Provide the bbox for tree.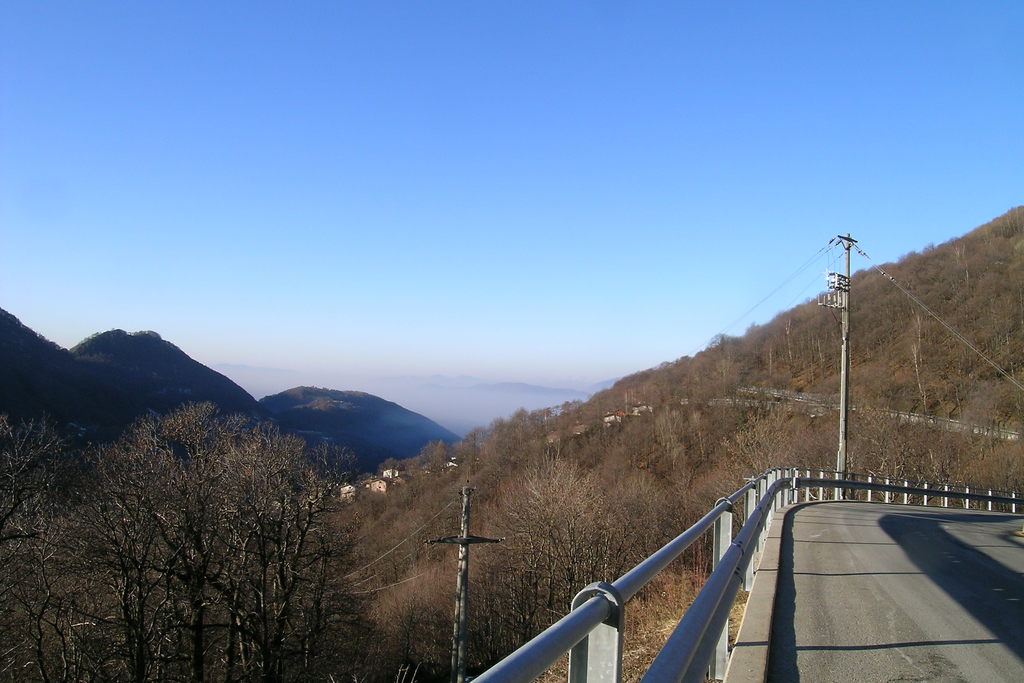
x1=388 y1=598 x2=447 y2=682.
